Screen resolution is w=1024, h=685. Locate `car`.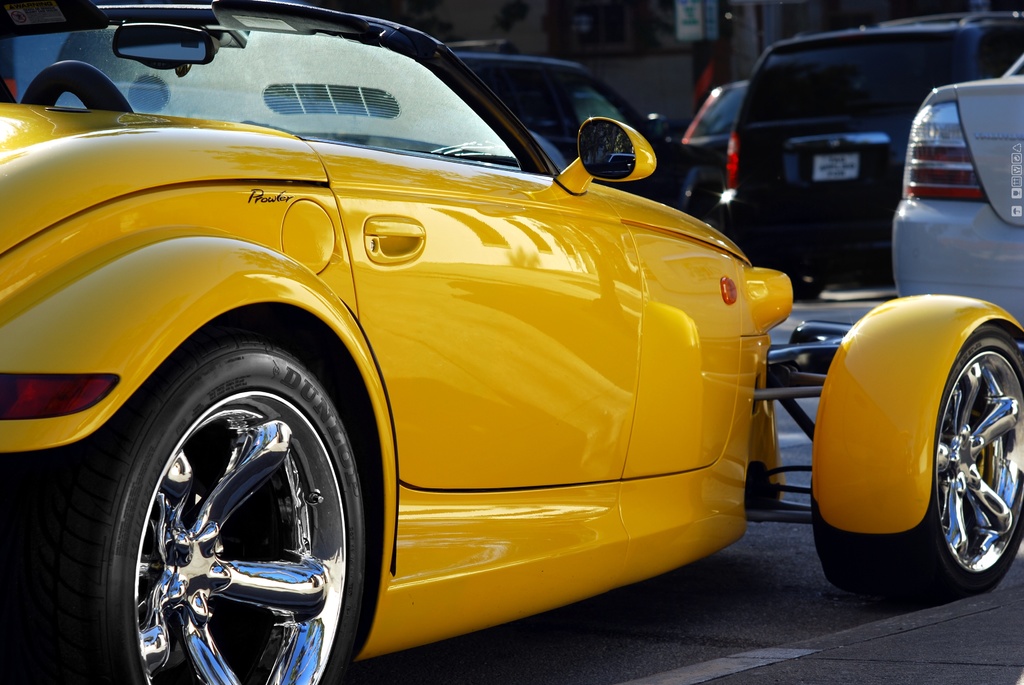
Rect(891, 50, 1023, 320).
